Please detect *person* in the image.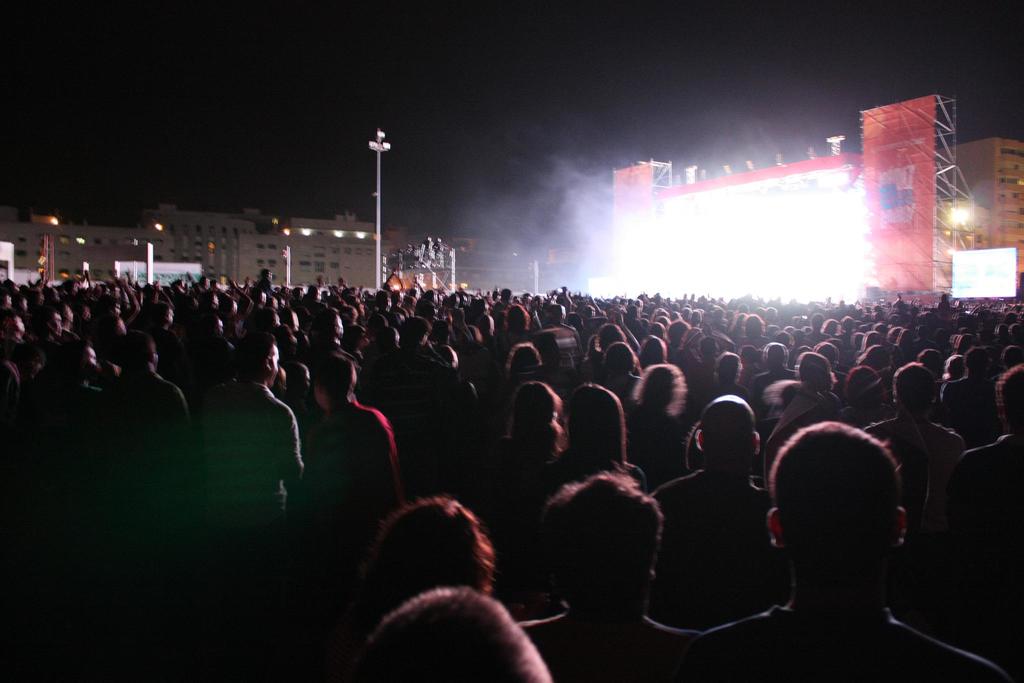
(840, 369, 903, 428).
